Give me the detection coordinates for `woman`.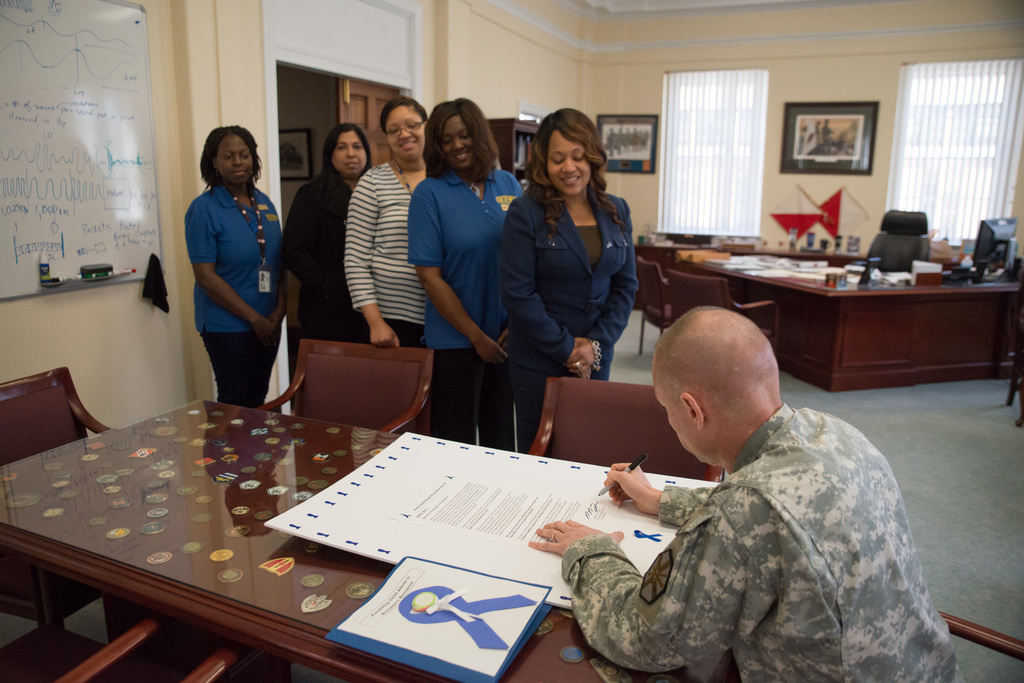
(x1=344, y1=94, x2=429, y2=349).
